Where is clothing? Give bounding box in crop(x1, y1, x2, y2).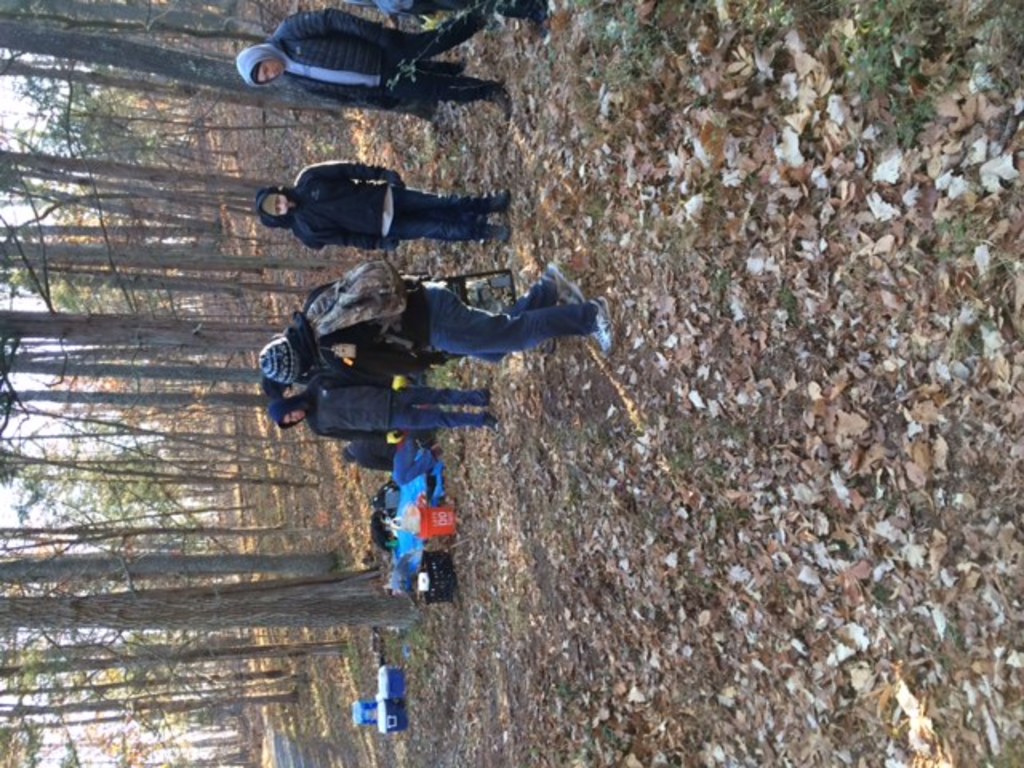
crop(267, 378, 488, 448).
